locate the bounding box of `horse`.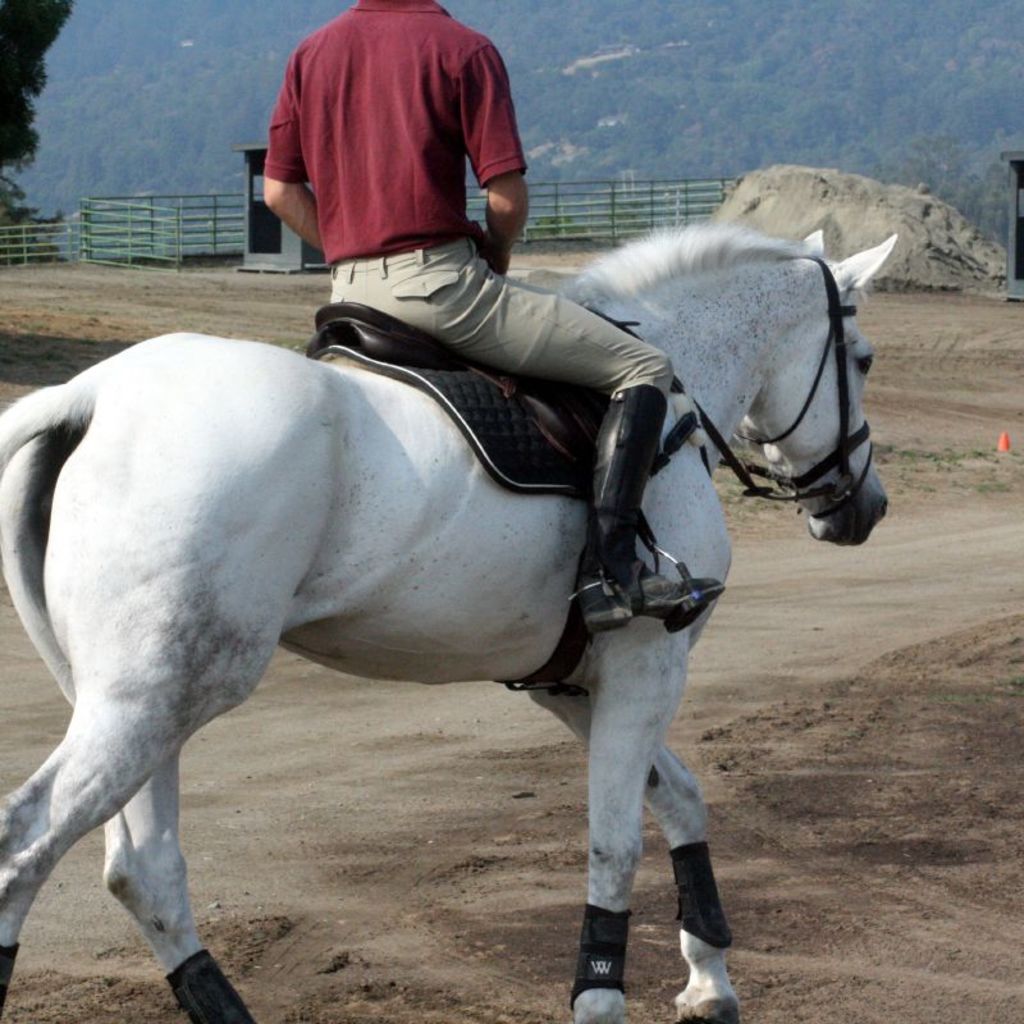
Bounding box: left=0, top=215, right=895, bottom=1023.
